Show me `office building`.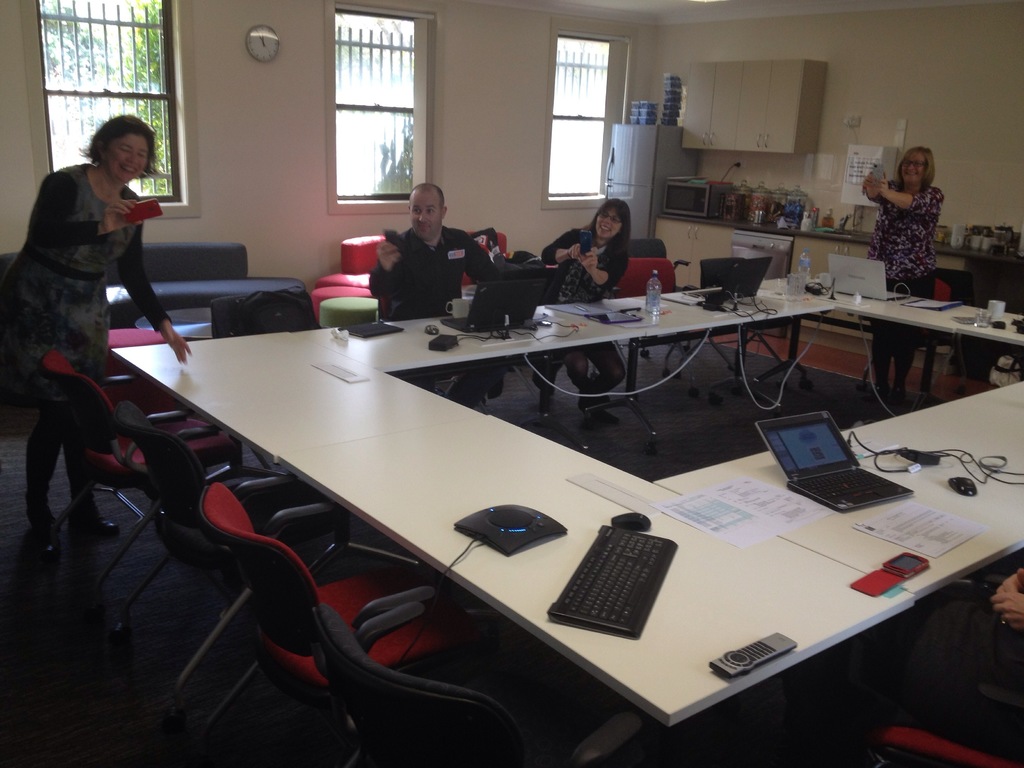
`office building` is here: 44, 0, 980, 767.
